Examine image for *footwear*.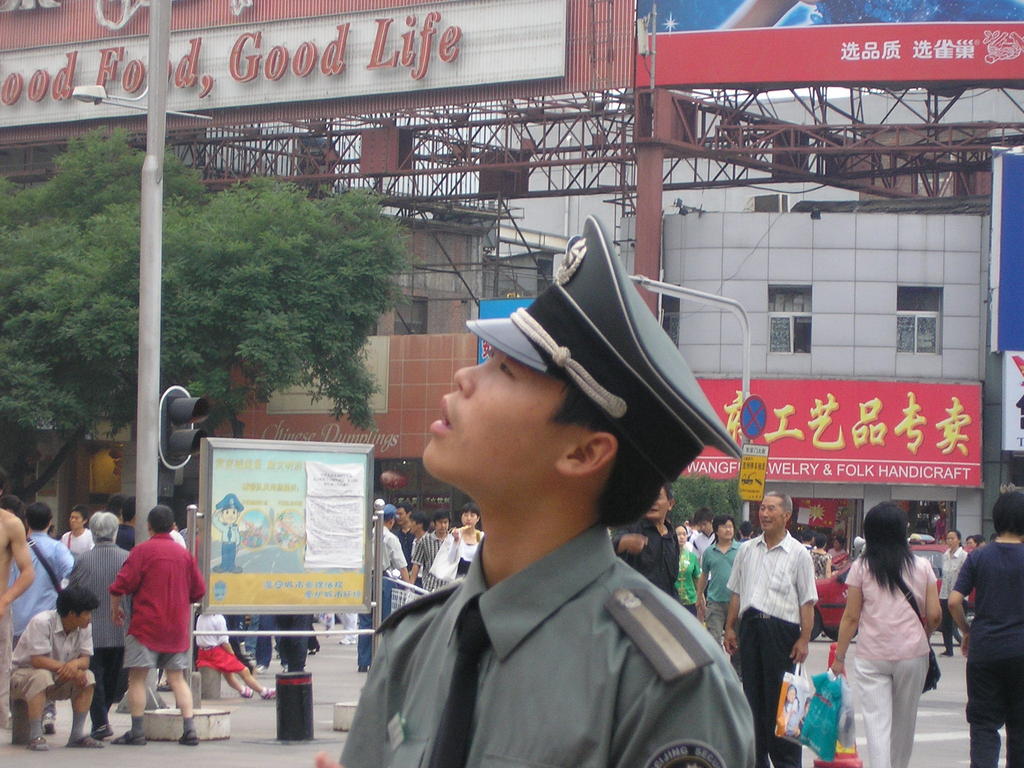
Examination result: bbox(22, 733, 49, 750).
